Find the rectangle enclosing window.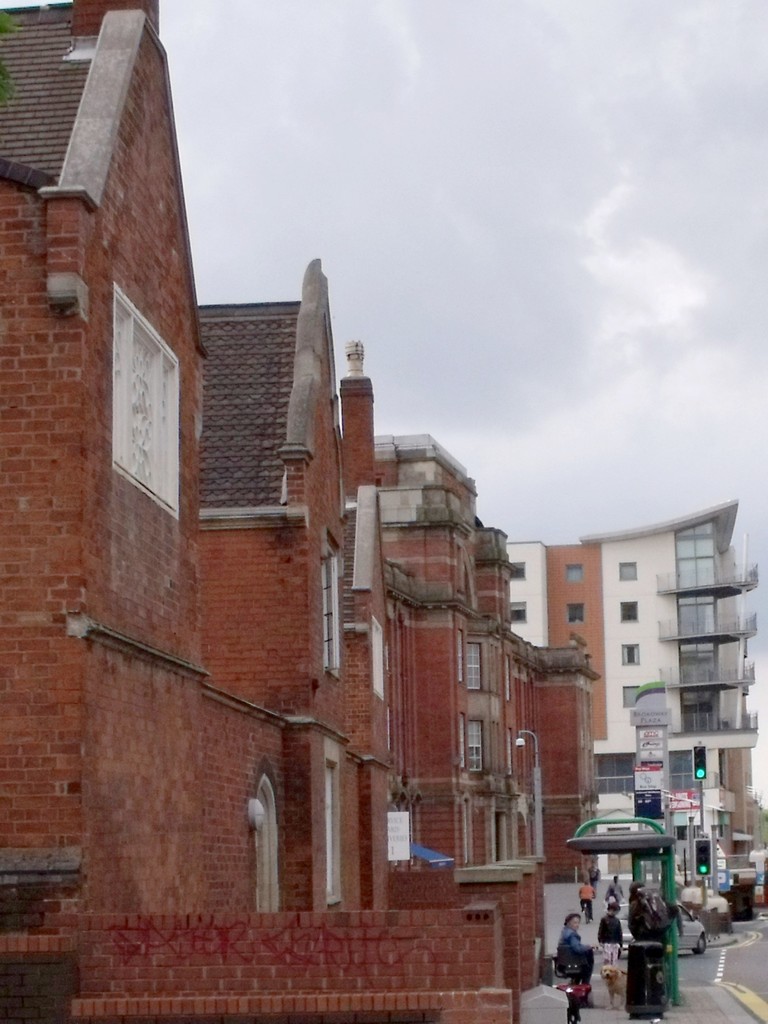
{"x1": 323, "y1": 550, "x2": 339, "y2": 682}.
